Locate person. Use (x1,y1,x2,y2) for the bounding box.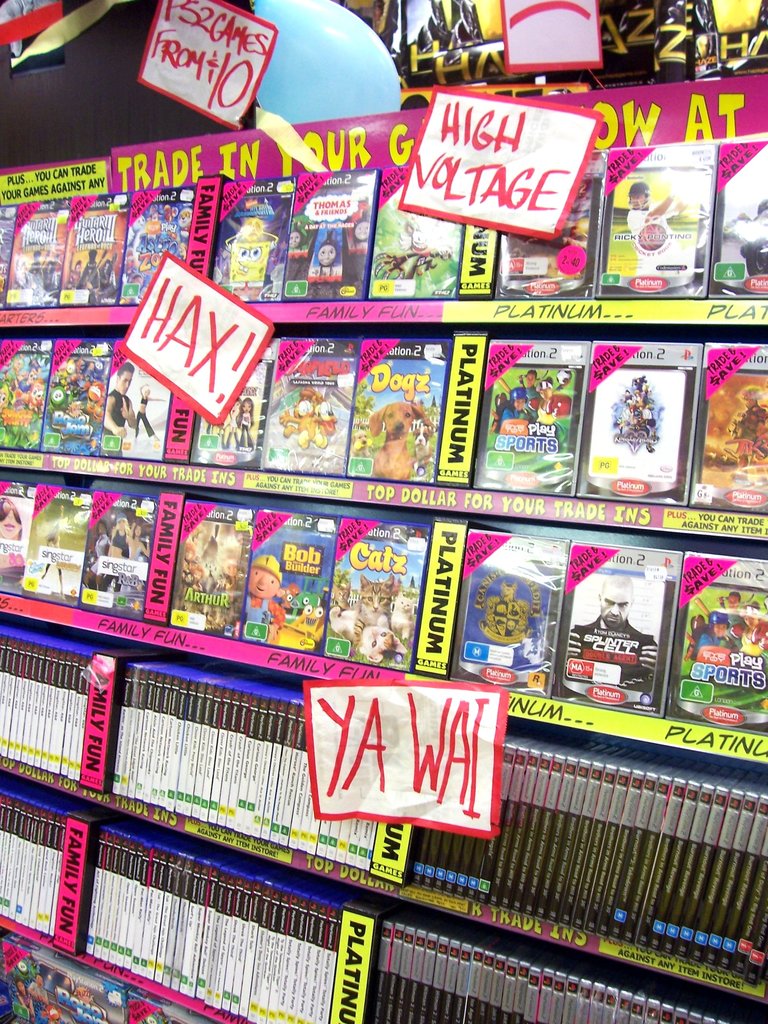
(563,571,659,697).
